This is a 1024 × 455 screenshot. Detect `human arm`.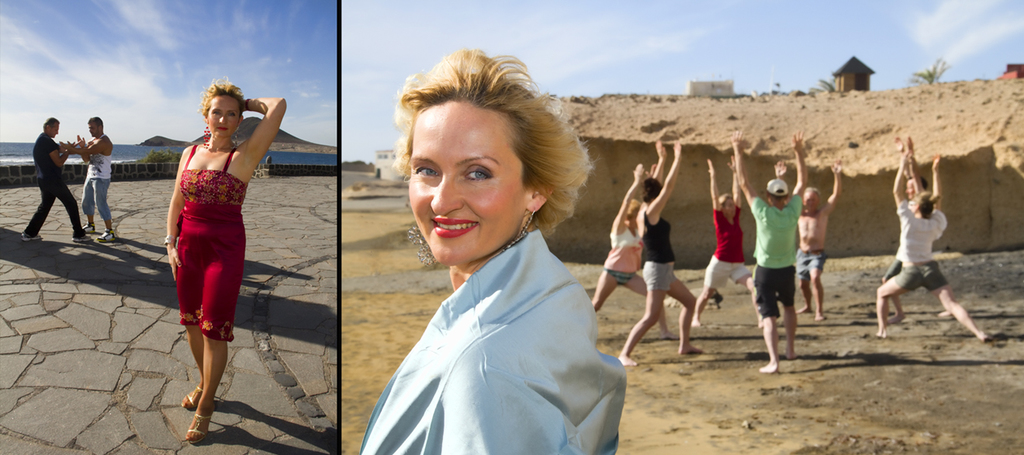
[left=909, top=155, right=924, bottom=194].
